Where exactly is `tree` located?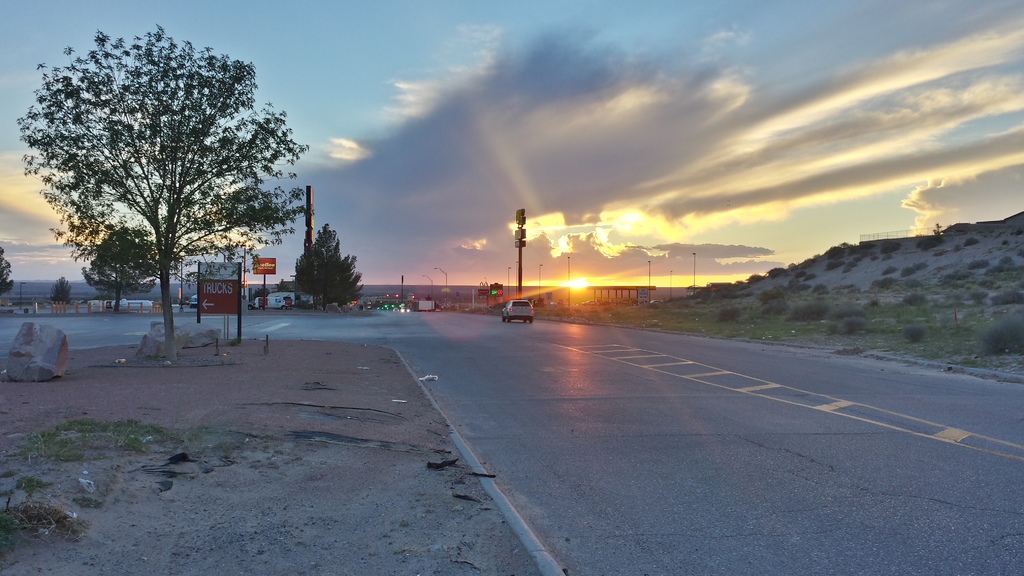
Its bounding box is x1=0 y1=250 x2=14 y2=302.
